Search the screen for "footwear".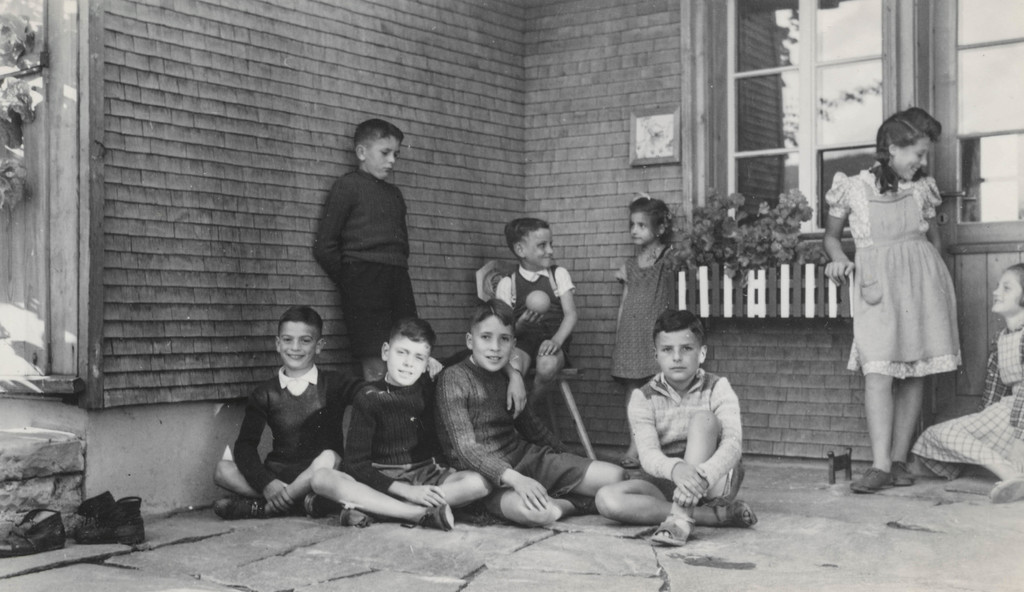
Found at {"left": 0, "top": 507, "right": 68, "bottom": 556}.
